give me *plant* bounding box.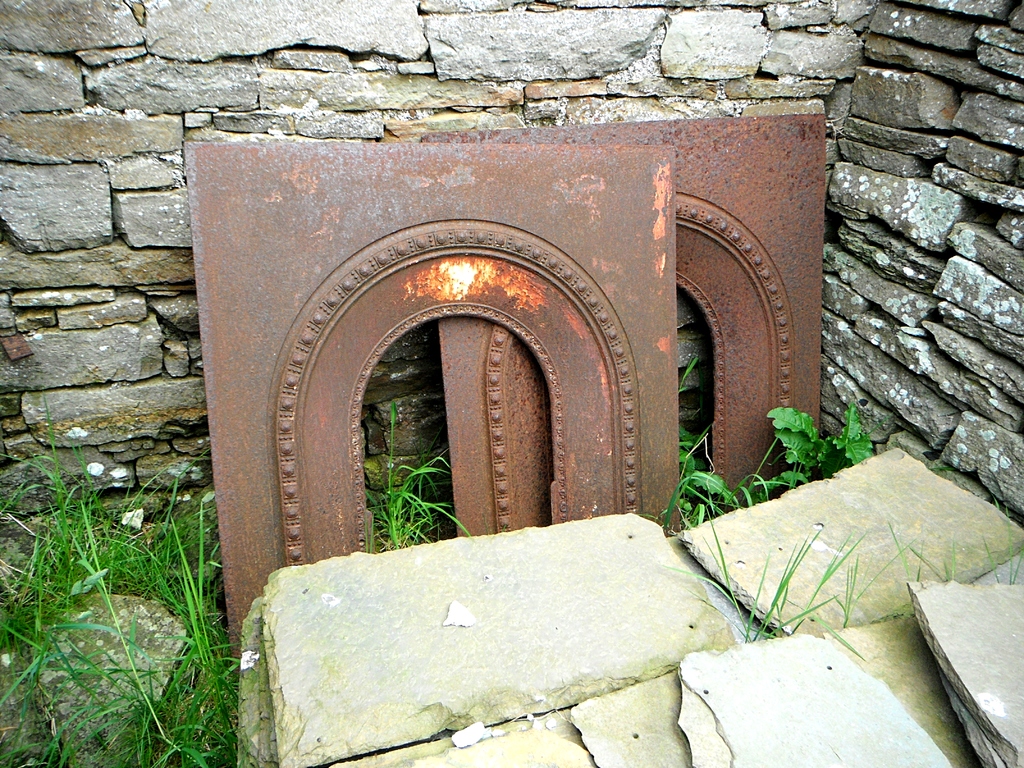
left=655, top=342, right=897, bottom=532.
